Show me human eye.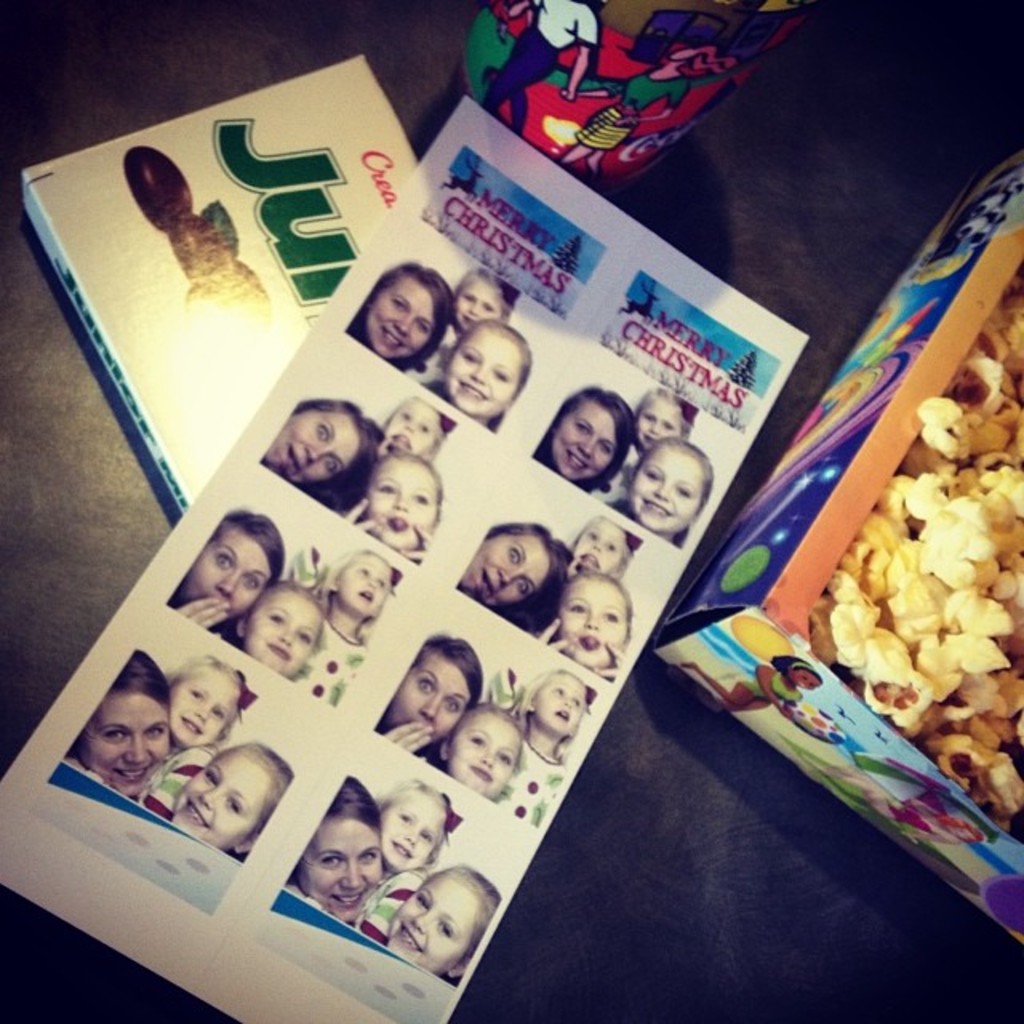
human eye is here: select_region(598, 610, 618, 627).
